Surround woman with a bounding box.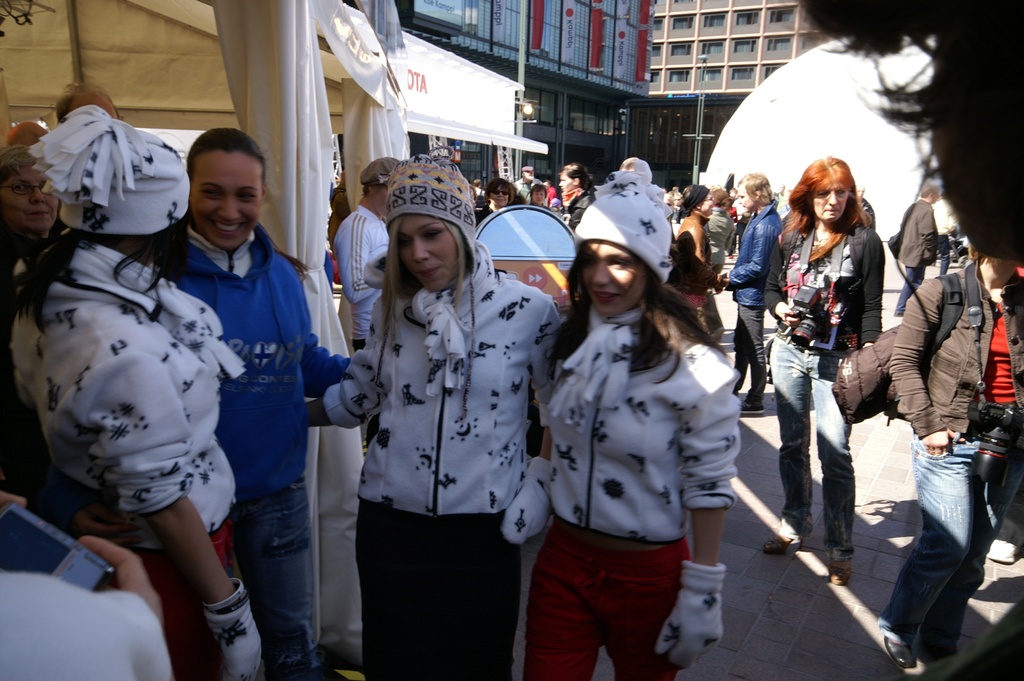
crop(8, 105, 268, 680).
